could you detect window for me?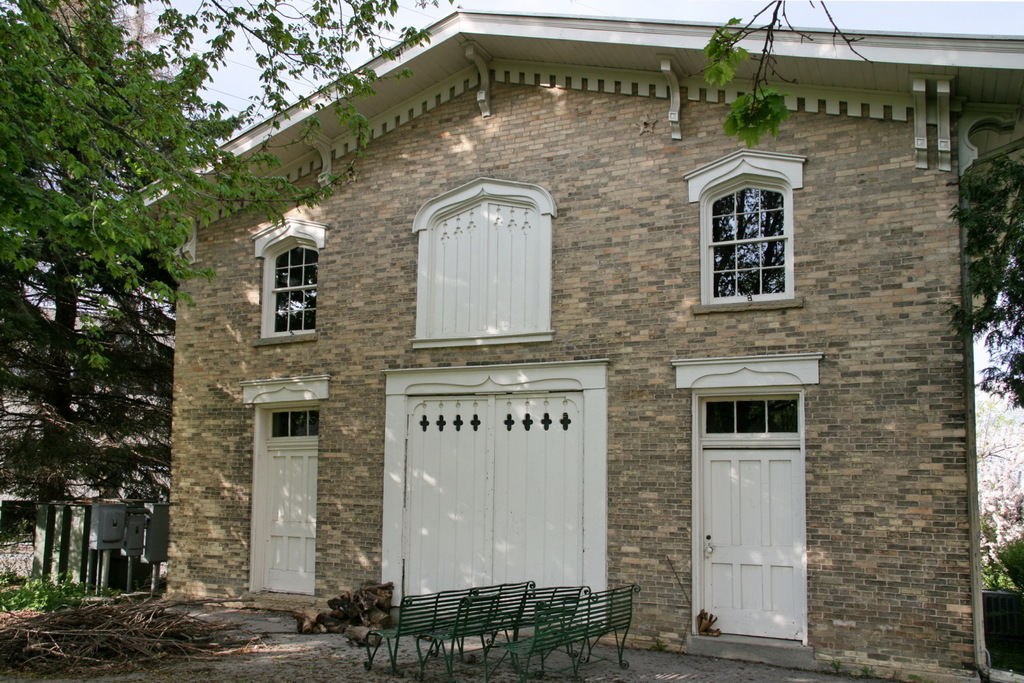
Detection result: pyautogui.locateOnScreen(410, 173, 557, 347).
